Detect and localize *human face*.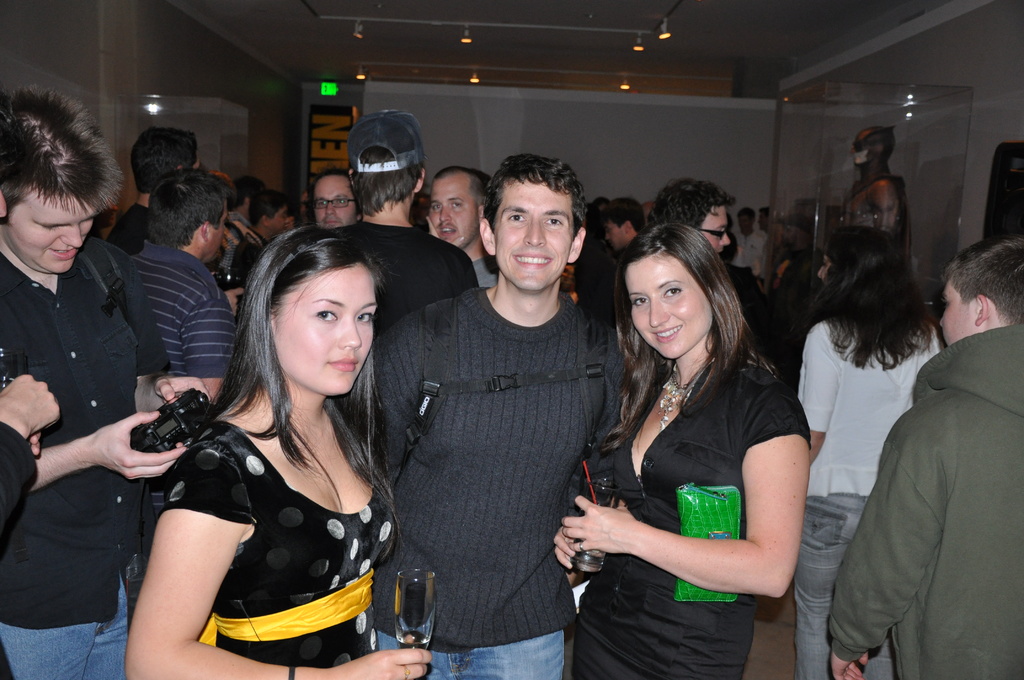
Localized at detection(207, 206, 229, 254).
